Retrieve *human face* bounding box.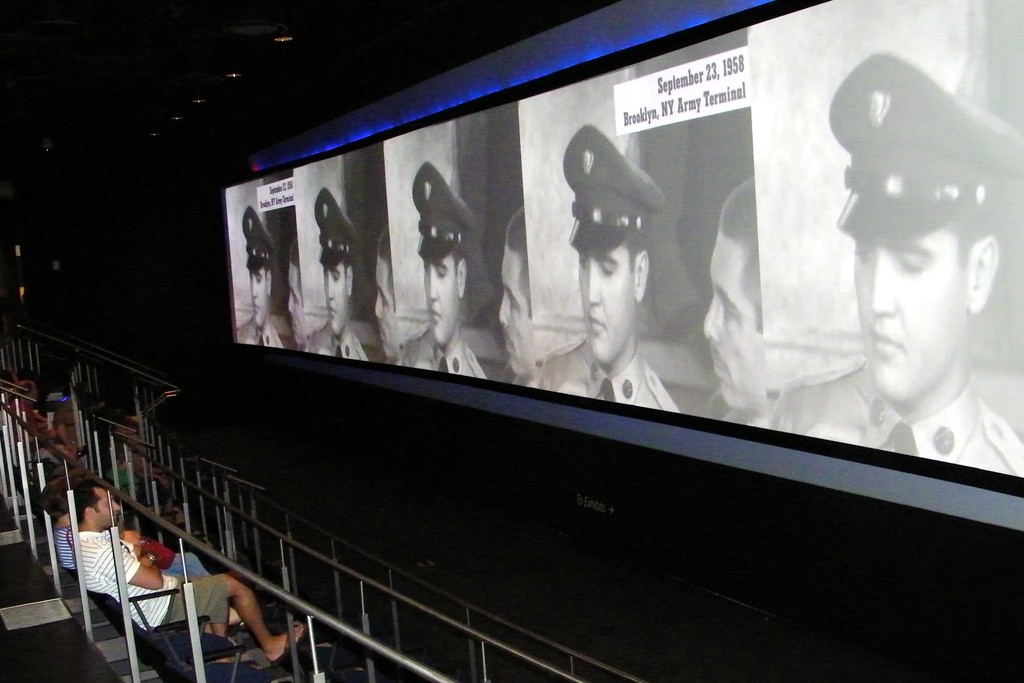
Bounding box: {"x1": 289, "y1": 262, "x2": 307, "y2": 340}.
